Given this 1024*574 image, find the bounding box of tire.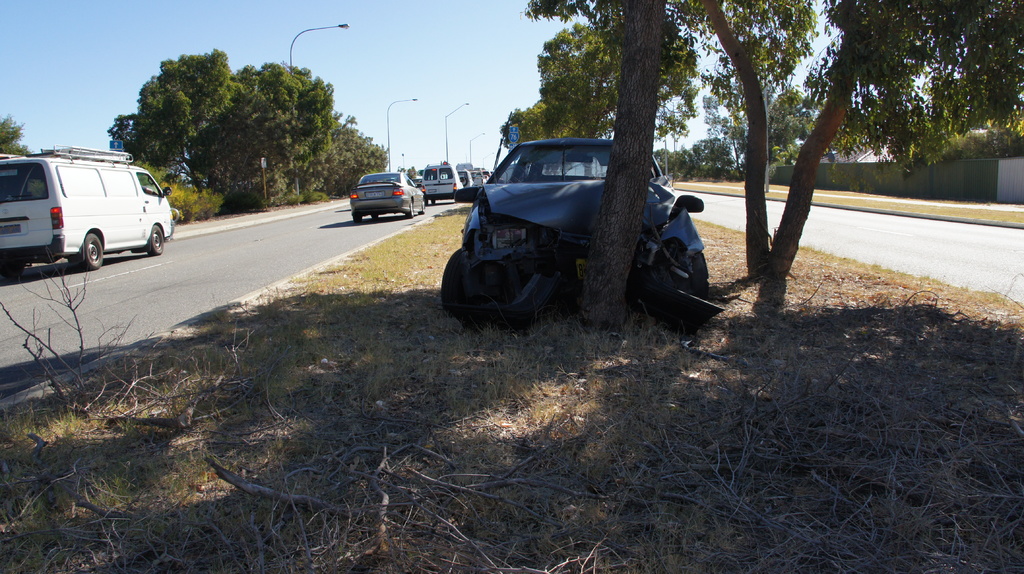
{"x1": 1, "y1": 262, "x2": 24, "y2": 276}.
